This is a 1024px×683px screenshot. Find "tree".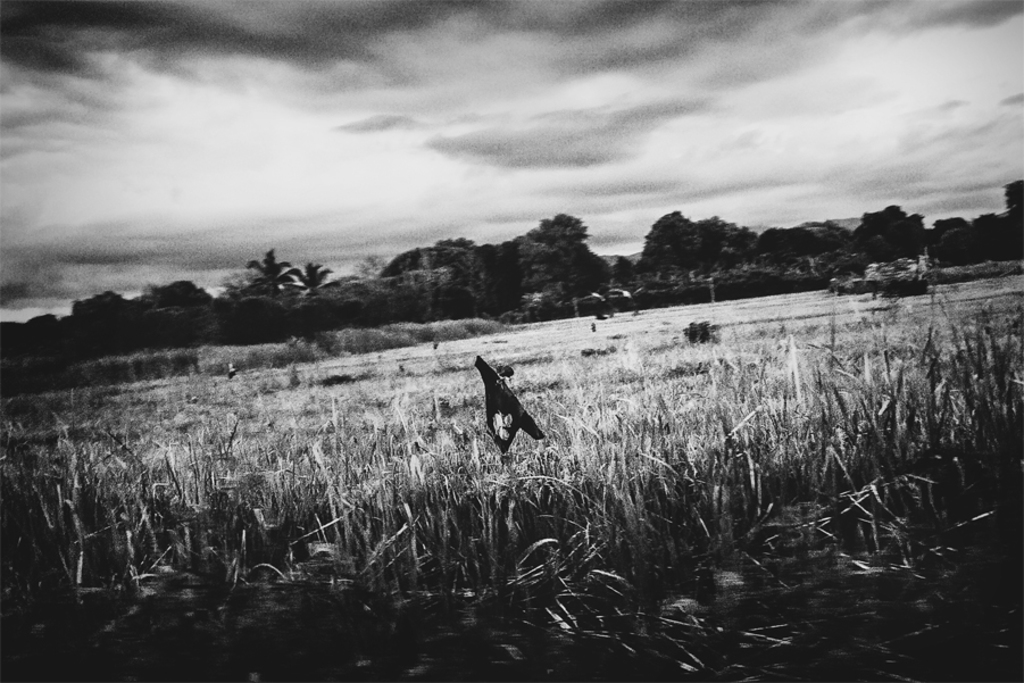
Bounding box: 516 202 609 293.
